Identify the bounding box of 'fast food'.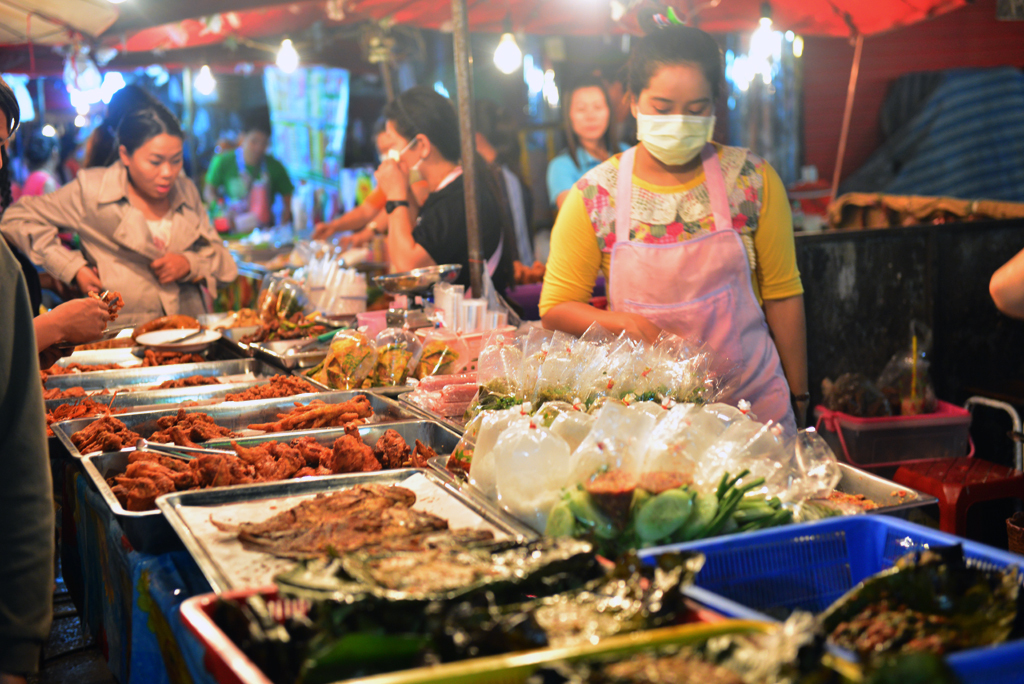
bbox=(241, 553, 605, 683).
